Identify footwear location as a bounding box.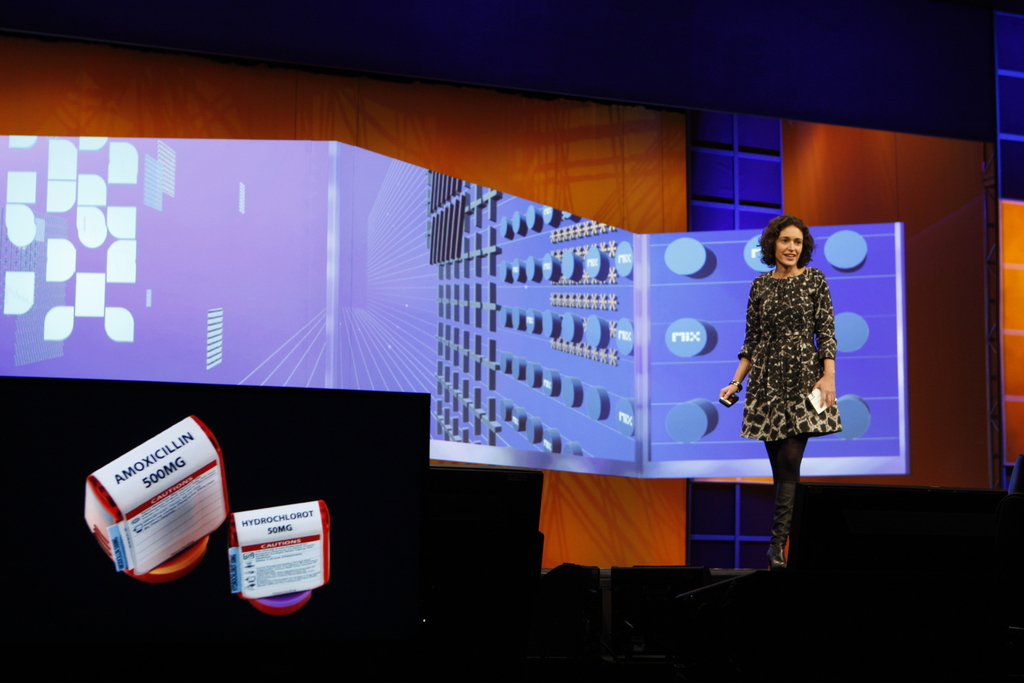
bbox(764, 477, 793, 568).
